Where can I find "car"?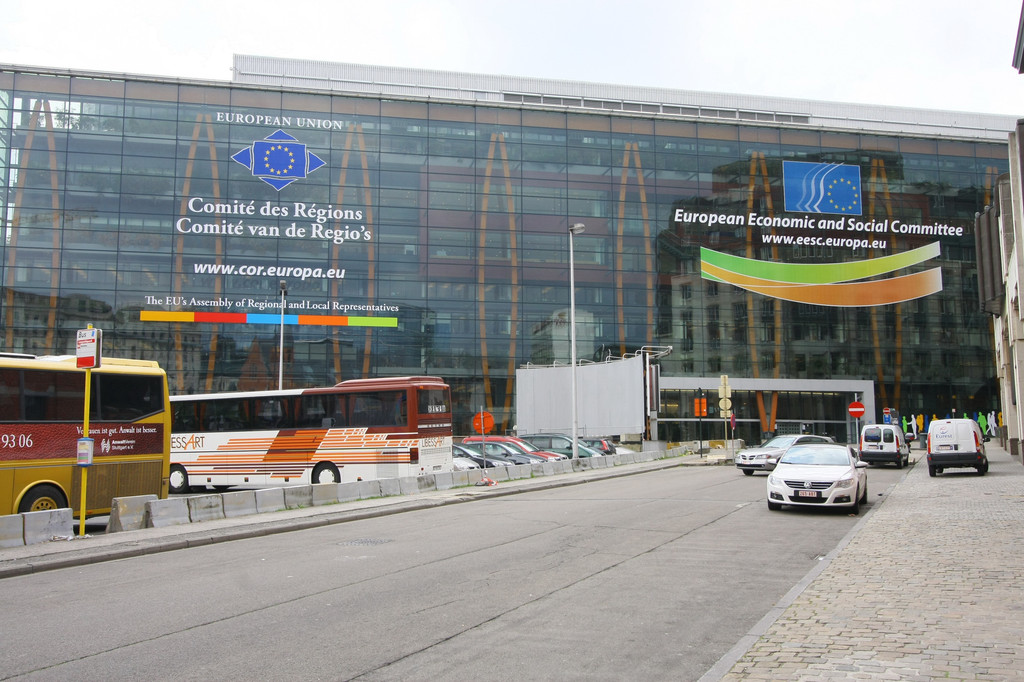
You can find it at left=765, top=440, right=867, bottom=514.
